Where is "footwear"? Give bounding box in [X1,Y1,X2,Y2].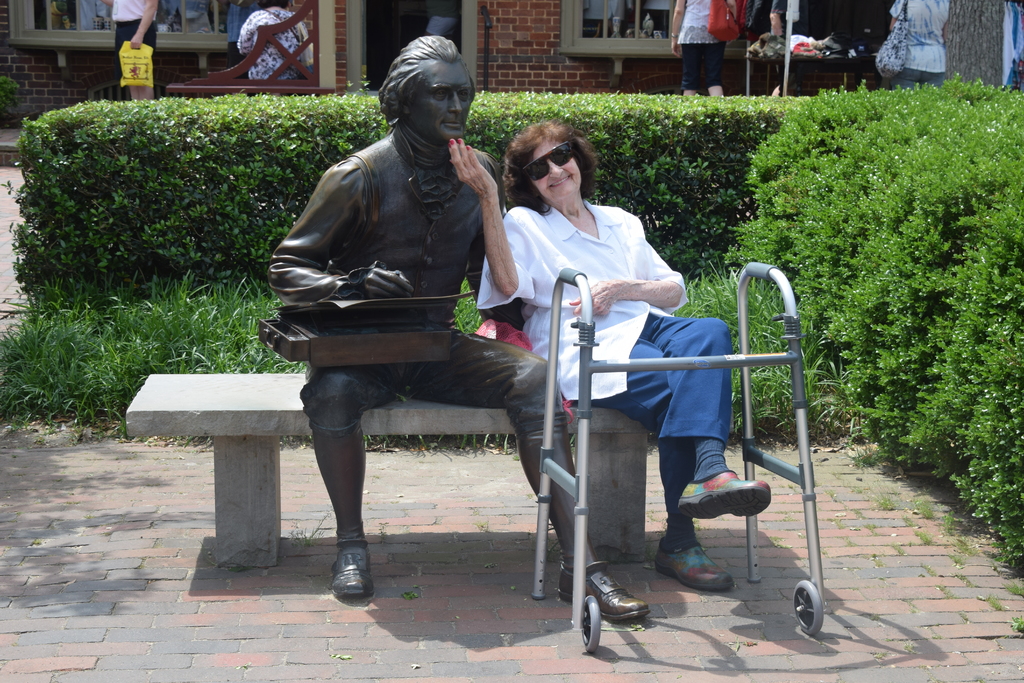
[676,467,771,517].
